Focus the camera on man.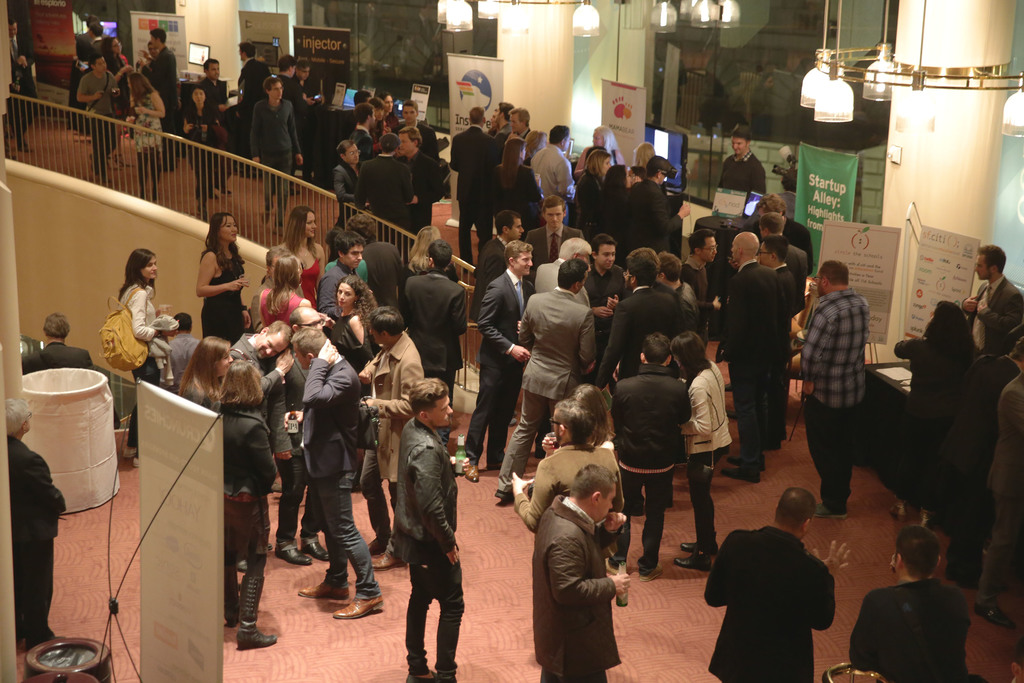
Focus region: locate(74, 51, 123, 179).
